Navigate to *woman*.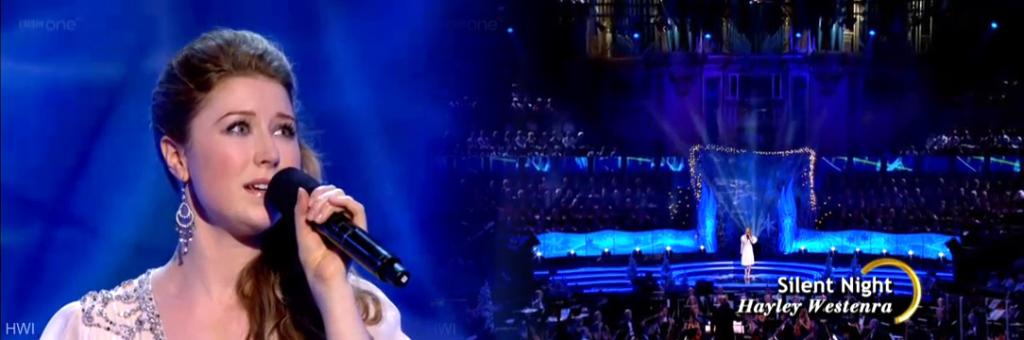
Navigation target: {"x1": 87, "y1": 5, "x2": 375, "y2": 339}.
